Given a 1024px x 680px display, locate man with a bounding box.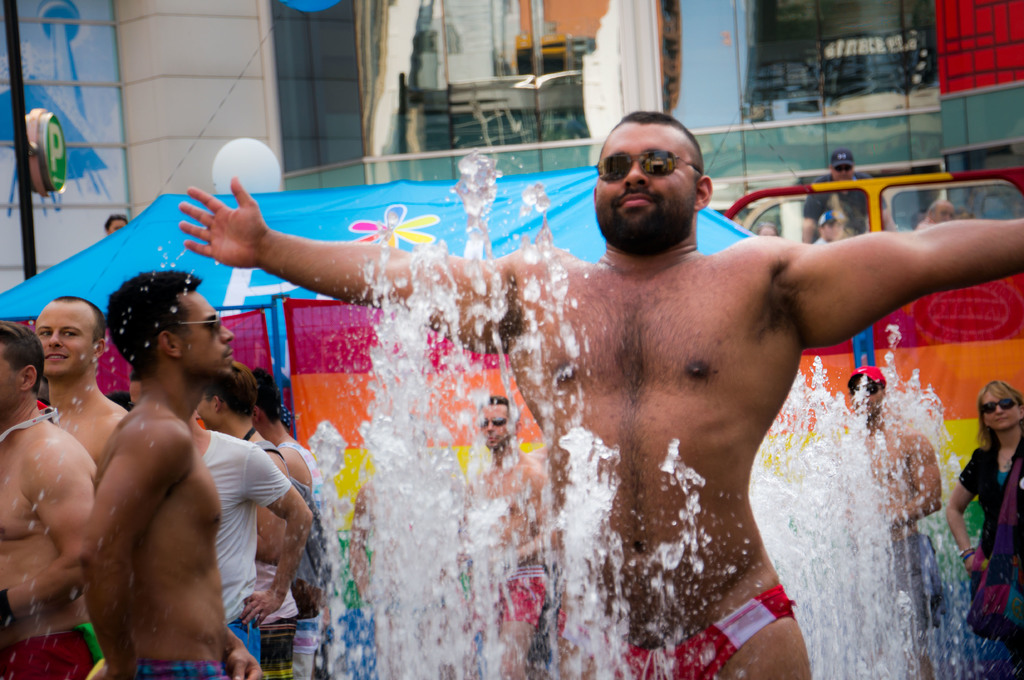
Located: (69,264,262,679).
